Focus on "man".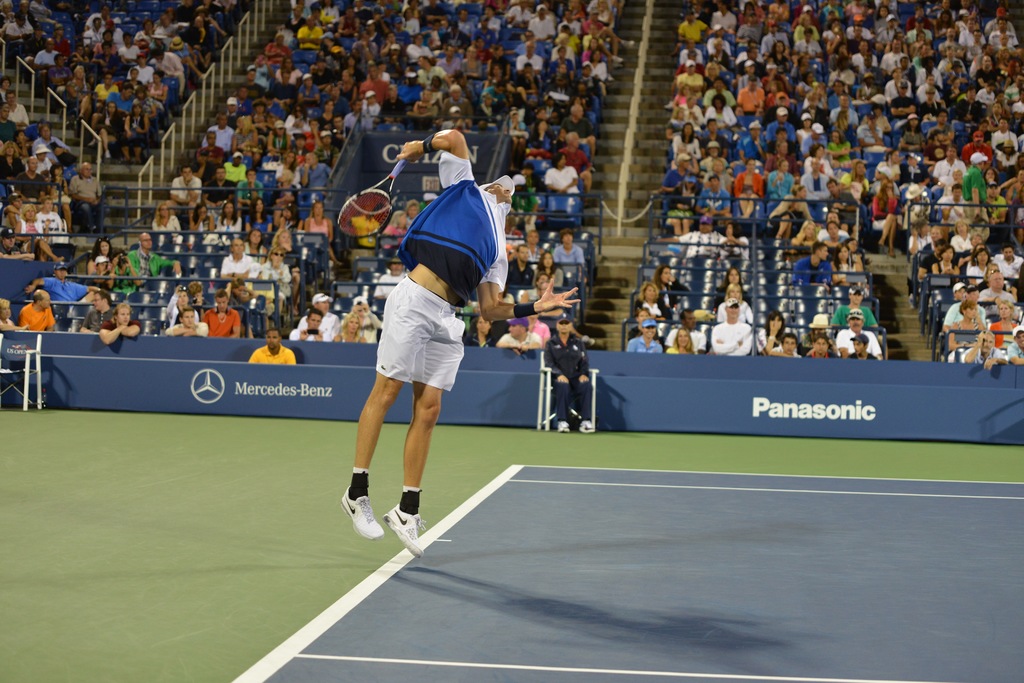
Focused at <region>287, 309, 325, 344</region>.
